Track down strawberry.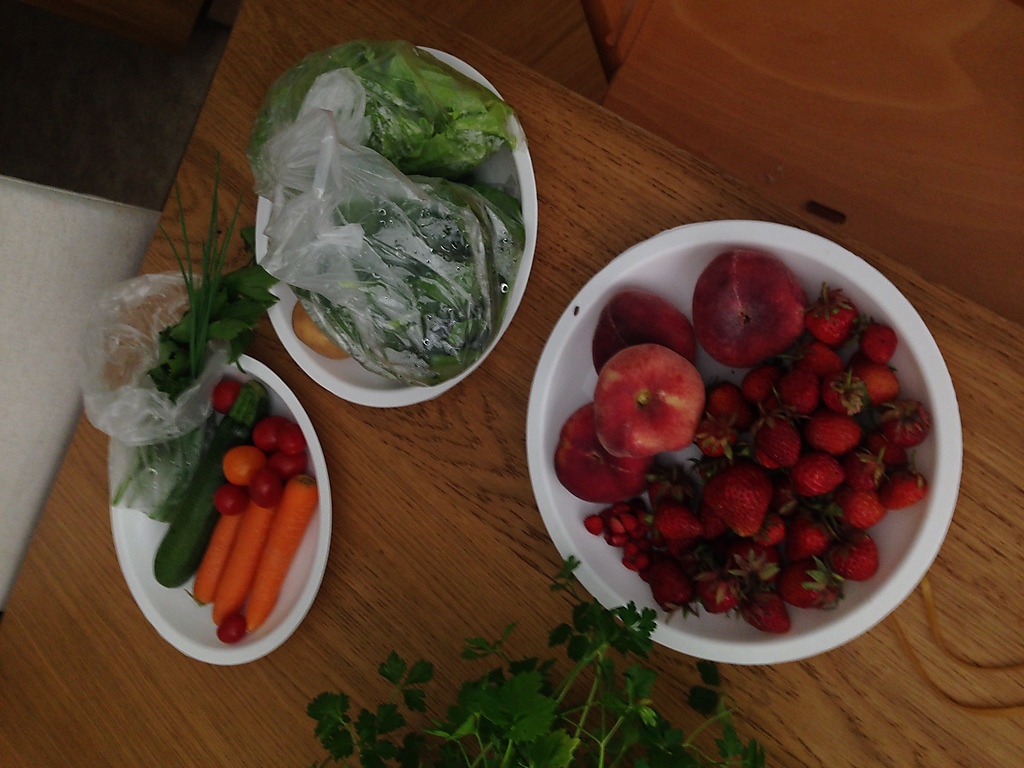
Tracked to (809,286,850,340).
